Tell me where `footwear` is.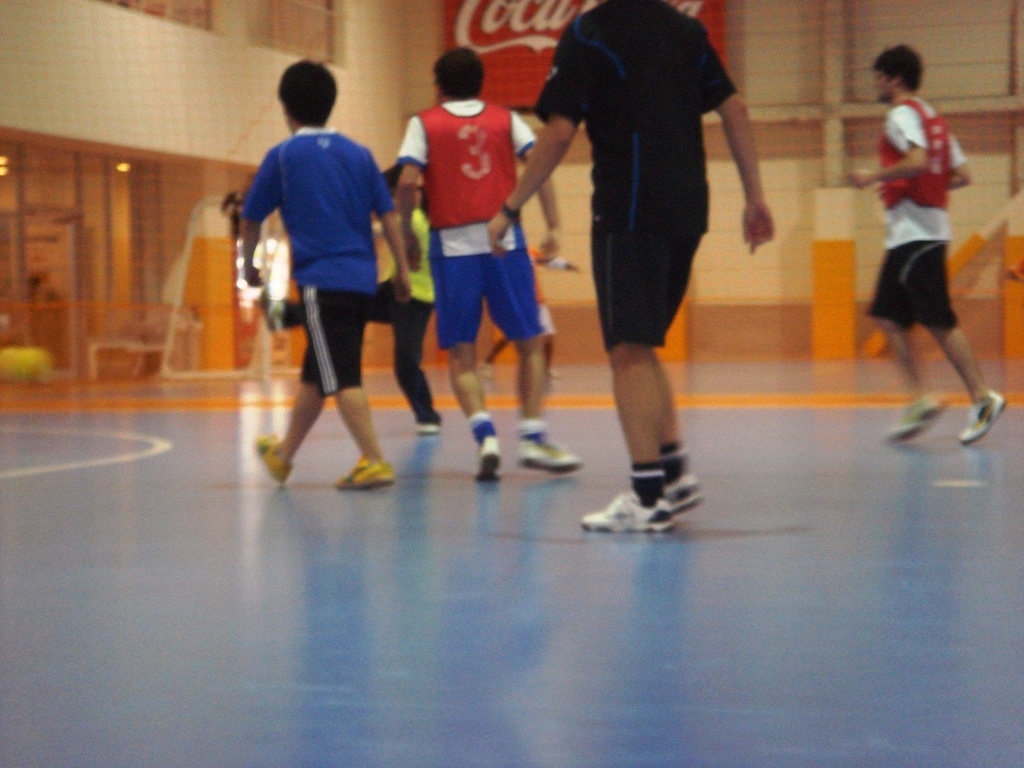
`footwear` is at {"x1": 474, "y1": 435, "x2": 501, "y2": 488}.
